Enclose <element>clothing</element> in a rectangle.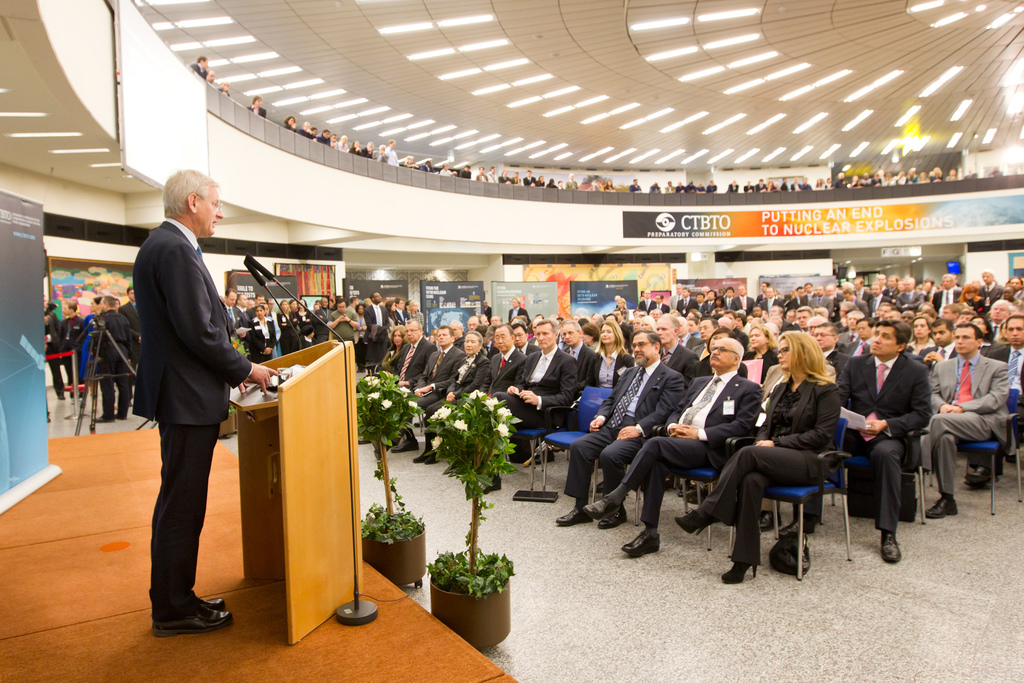
<region>118, 299, 141, 352</region>.
